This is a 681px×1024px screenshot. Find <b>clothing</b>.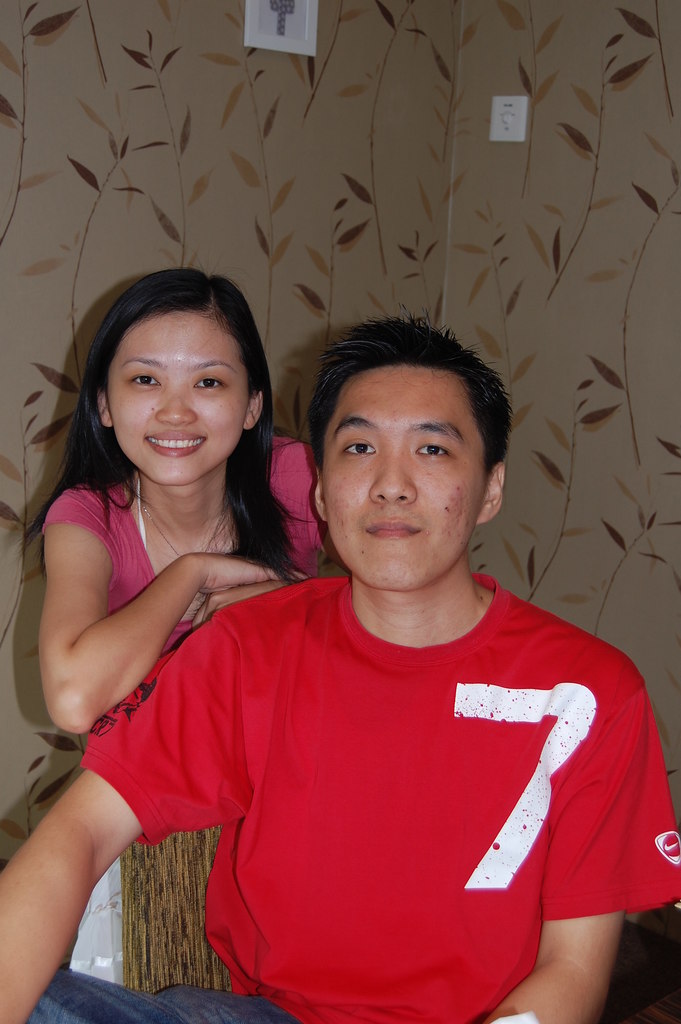
Bounding box: pyautogui.locateOnScreen(31, 423, 327, 657).
